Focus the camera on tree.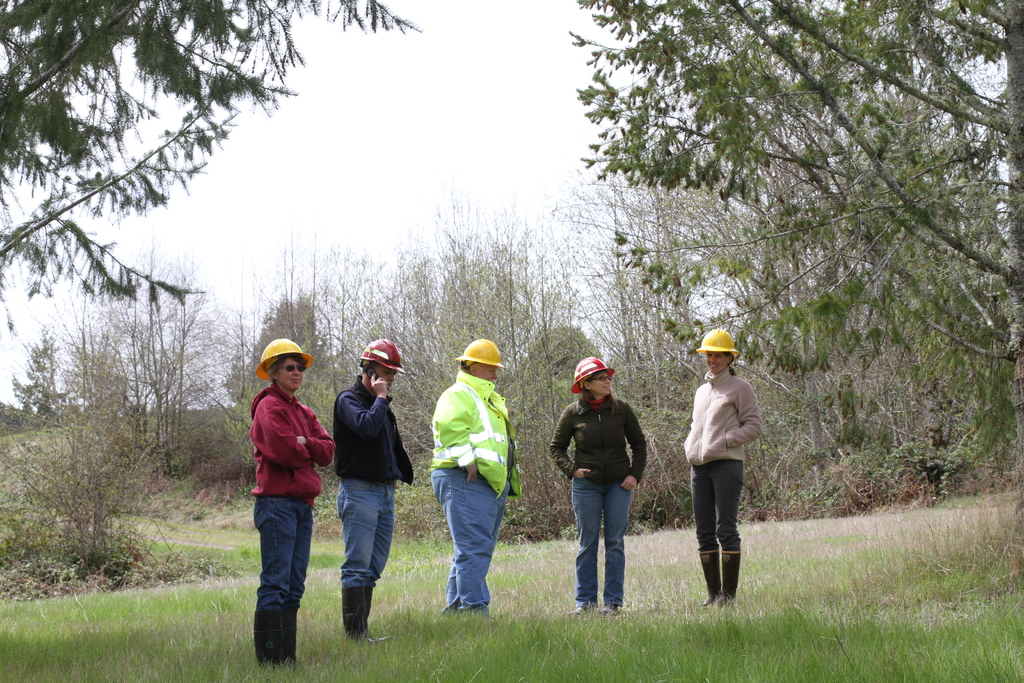
Focus region: bbox=(42, 229, 221, 468).
